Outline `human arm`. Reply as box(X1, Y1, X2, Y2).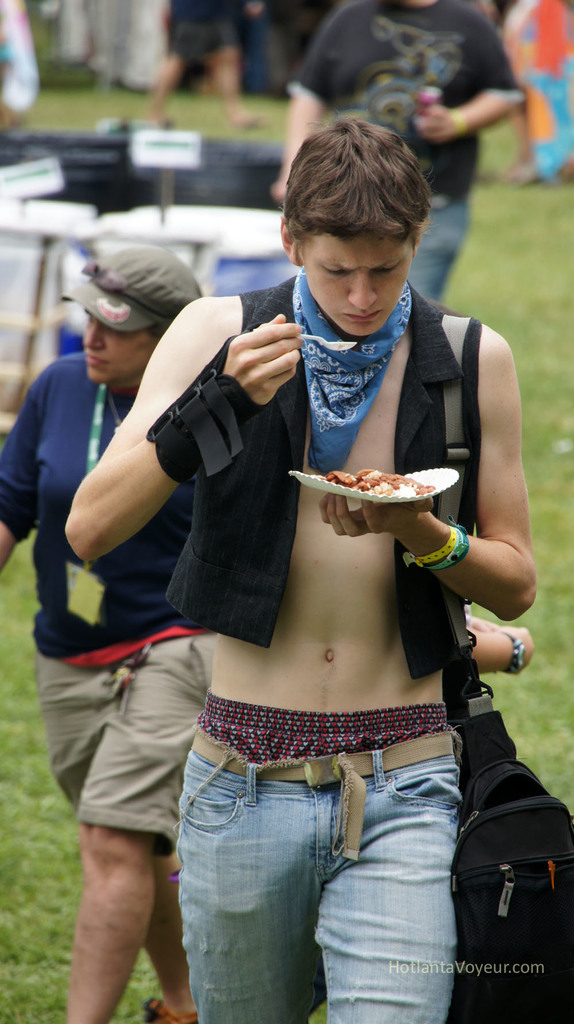
box(317, 319, 541, 620).
